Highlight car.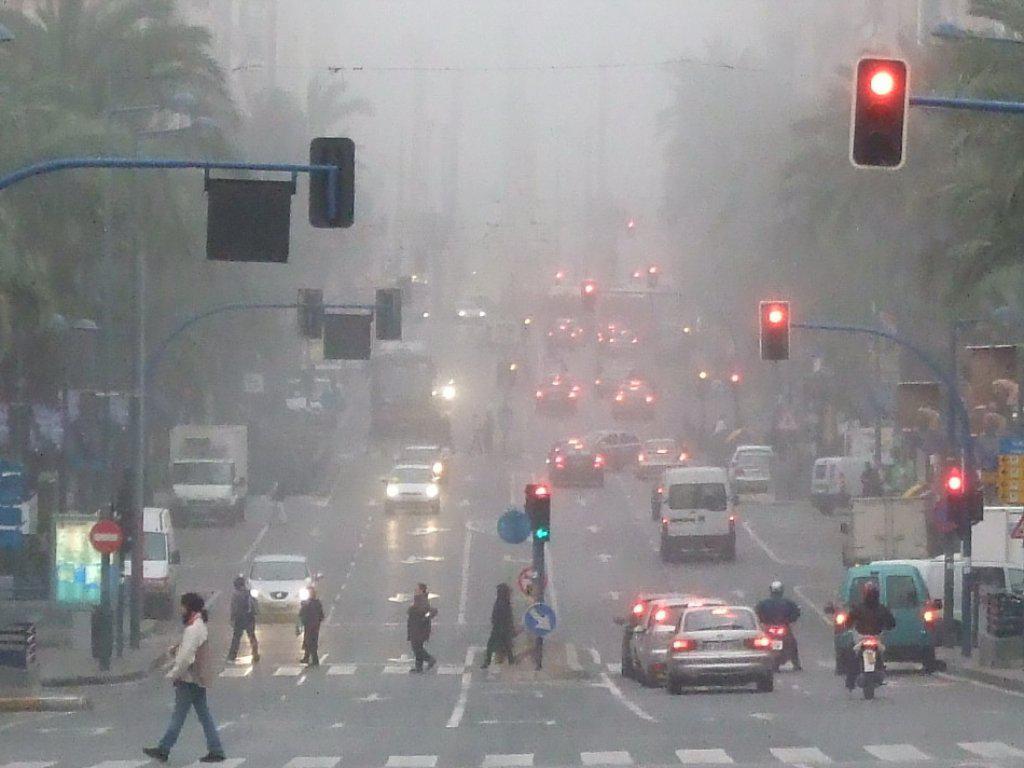
Highlighted region: (668, 612, 777, 688).
